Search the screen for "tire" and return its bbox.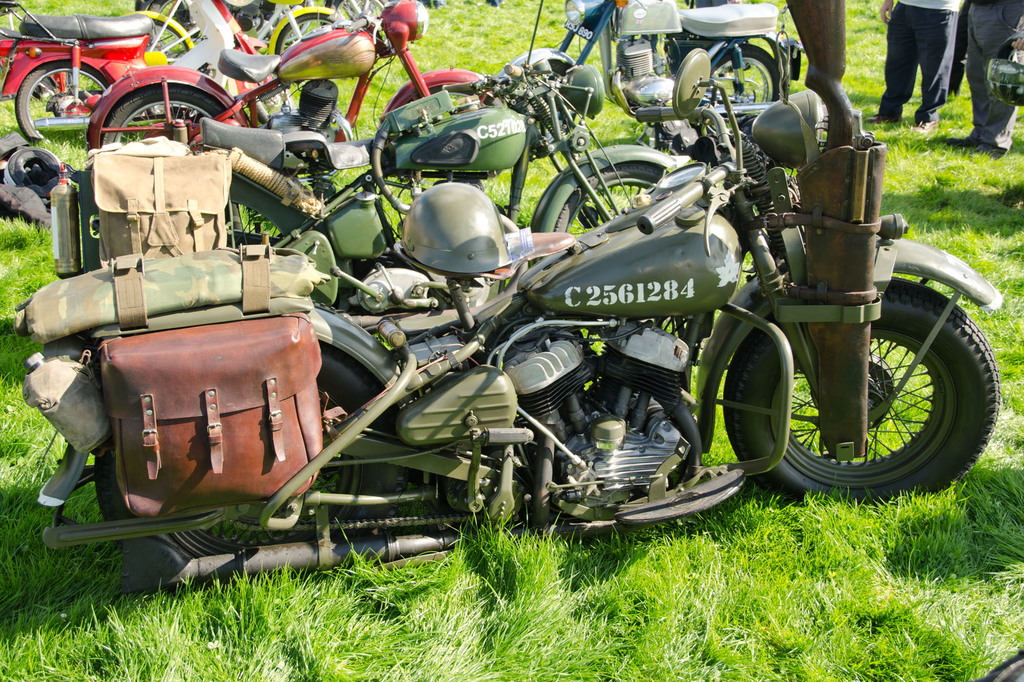
Found: bbox(408, 84, 507, 182).
